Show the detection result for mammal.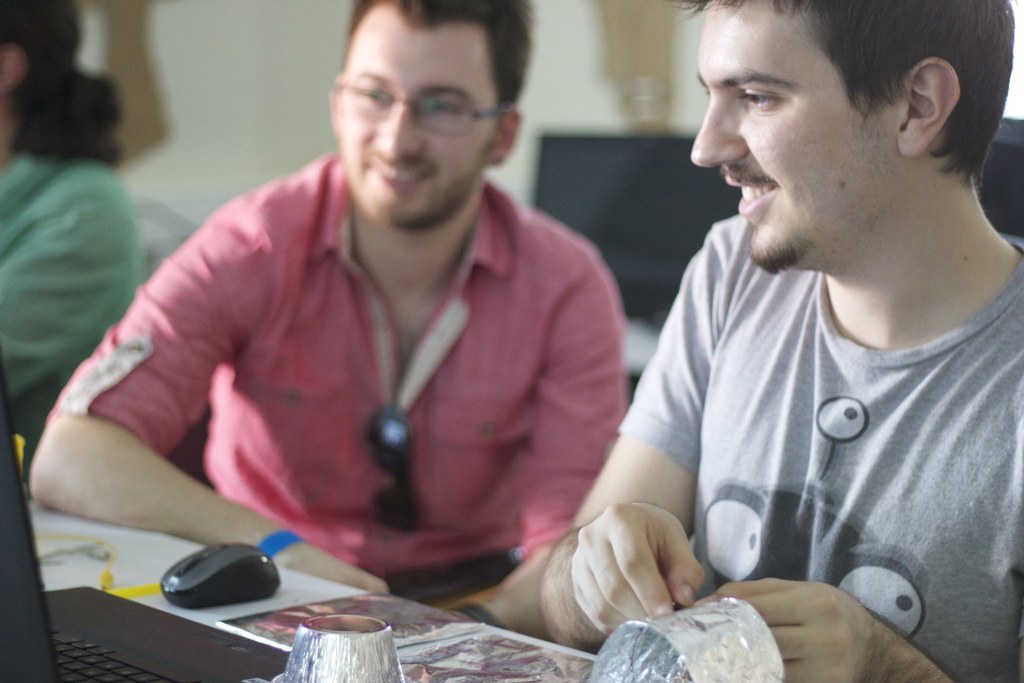
x1=20, y1=0, x2=628, y2=645.
